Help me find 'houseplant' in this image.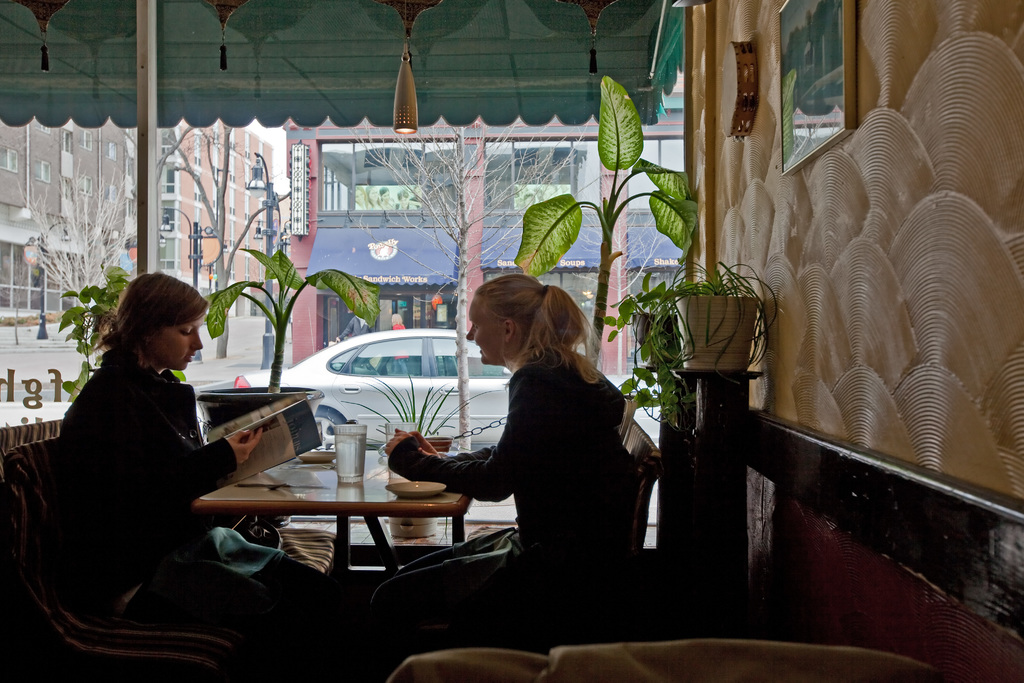
Found it: (left=343, top=377, right=488, bottom=454).
